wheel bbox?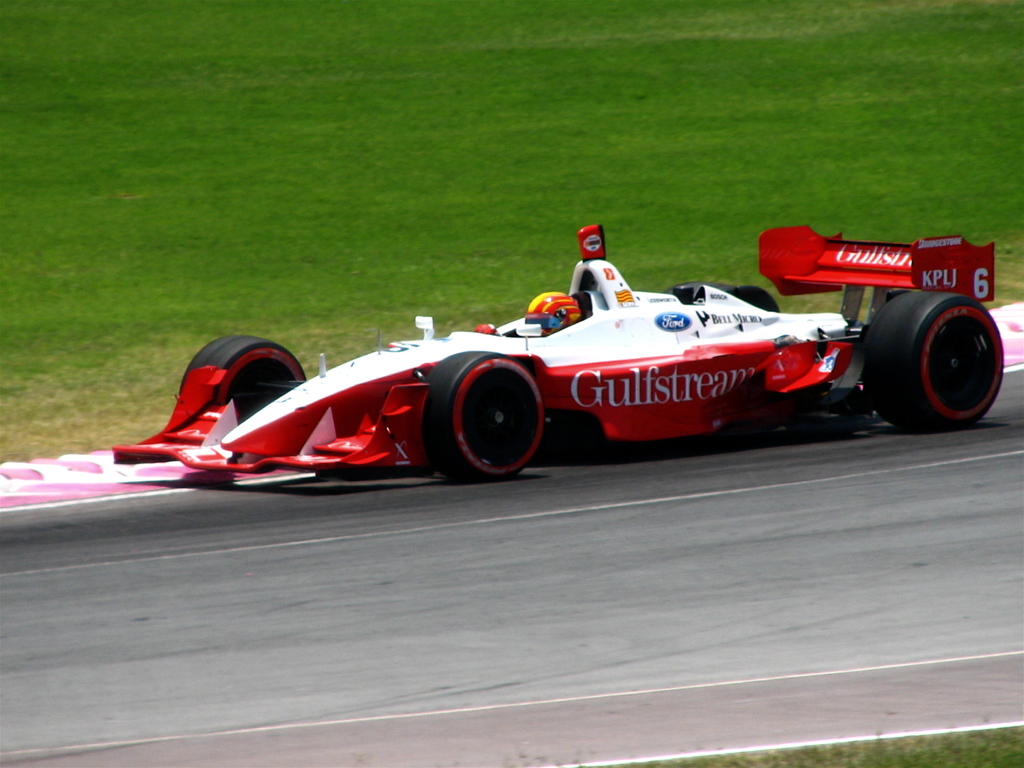
select_region(862, 288, 1004, 434)
